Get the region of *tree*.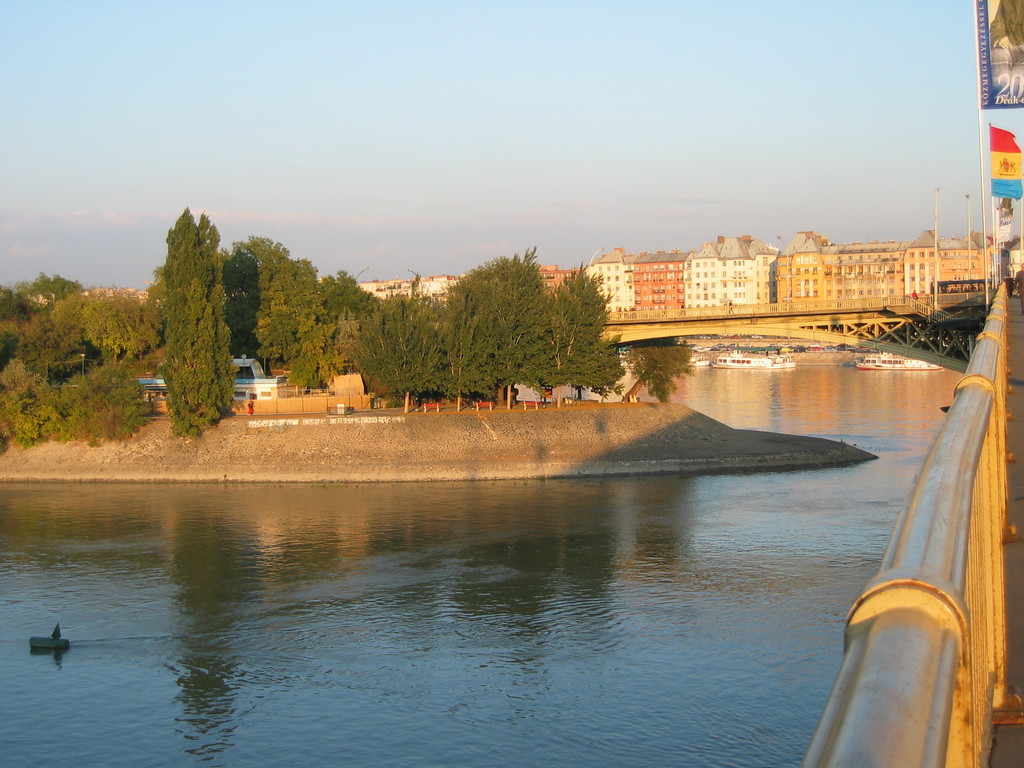
bbox=(133, 189, 241, 440).
